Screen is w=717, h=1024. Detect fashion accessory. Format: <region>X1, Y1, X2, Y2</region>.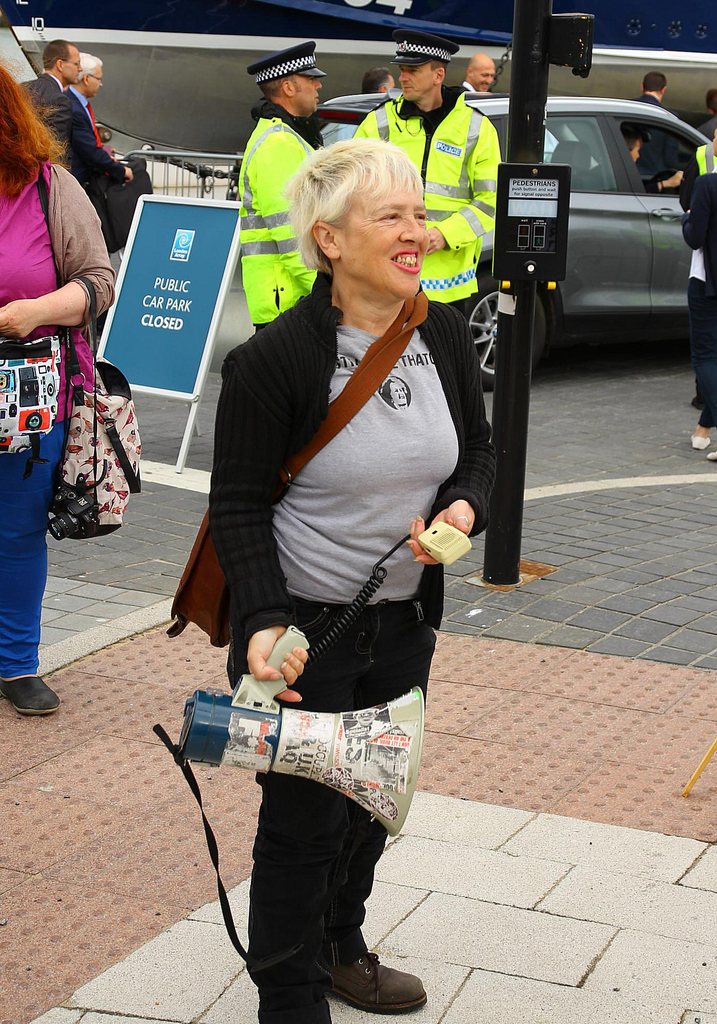
<region>83, 70, 102, 87</region>.
